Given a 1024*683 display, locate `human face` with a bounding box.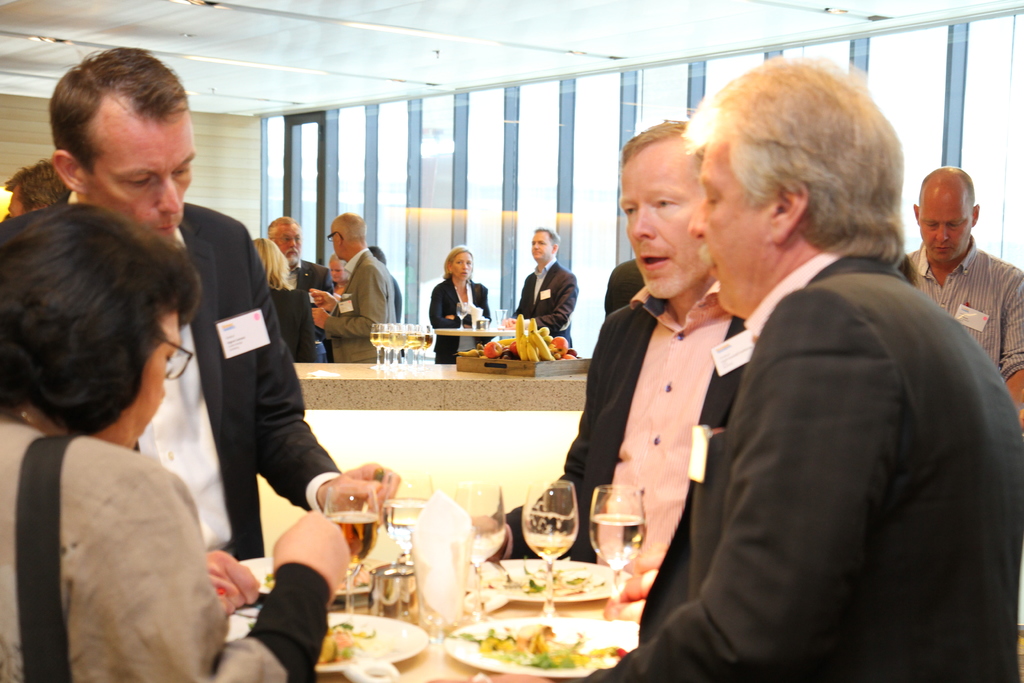
Located: bbox=[916, 192, 972, 265].
